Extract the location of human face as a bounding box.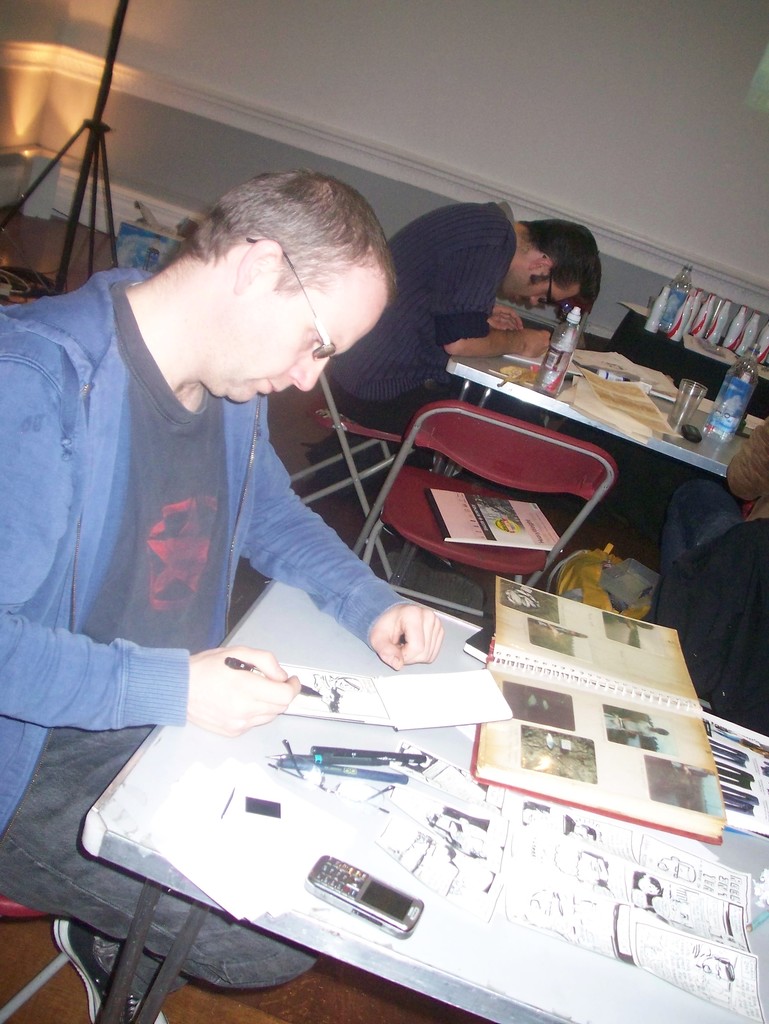
left=203, top=282, right=384, bottom=406.
